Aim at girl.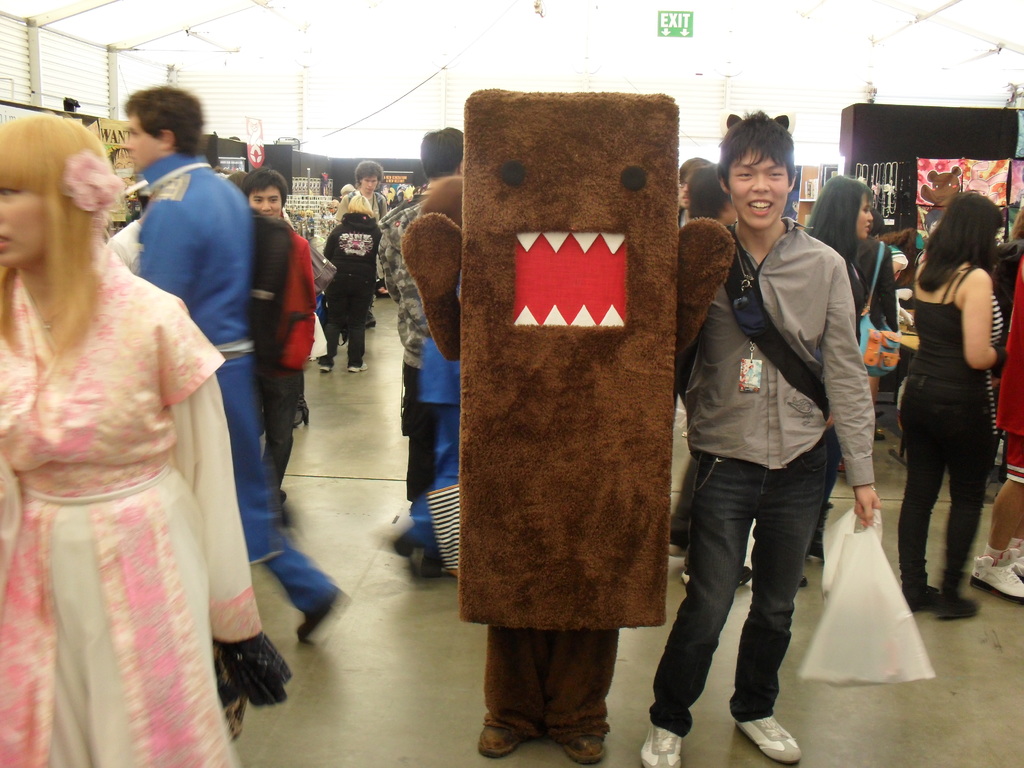
Aimed at bbox=[803, 170, 872, 557].
